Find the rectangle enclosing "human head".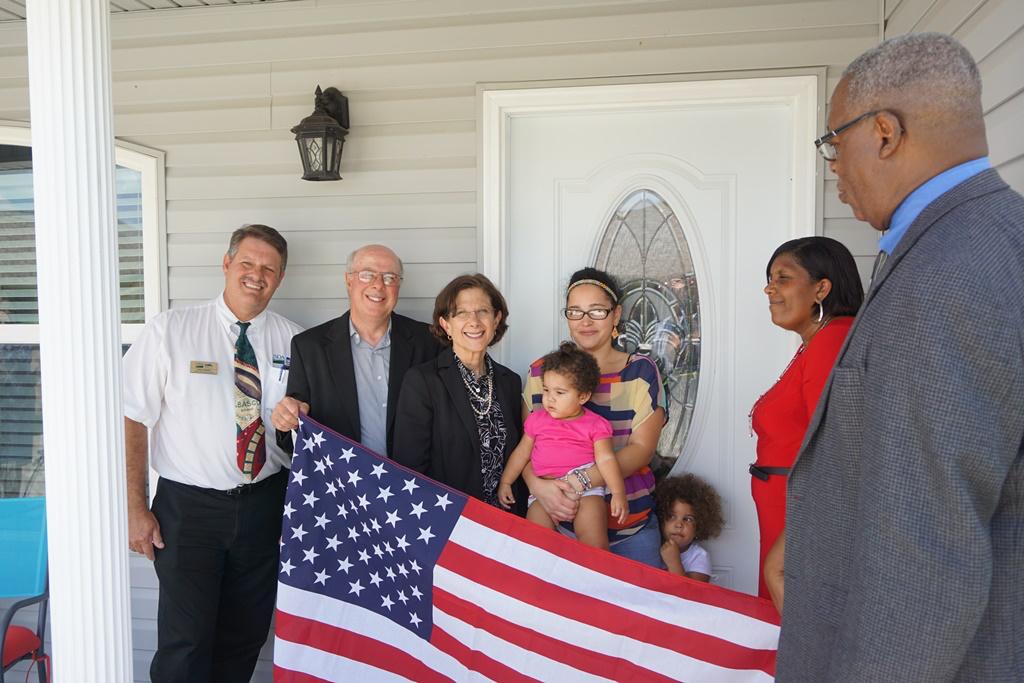
(left=345, top=243, right=406, bottom=317).
